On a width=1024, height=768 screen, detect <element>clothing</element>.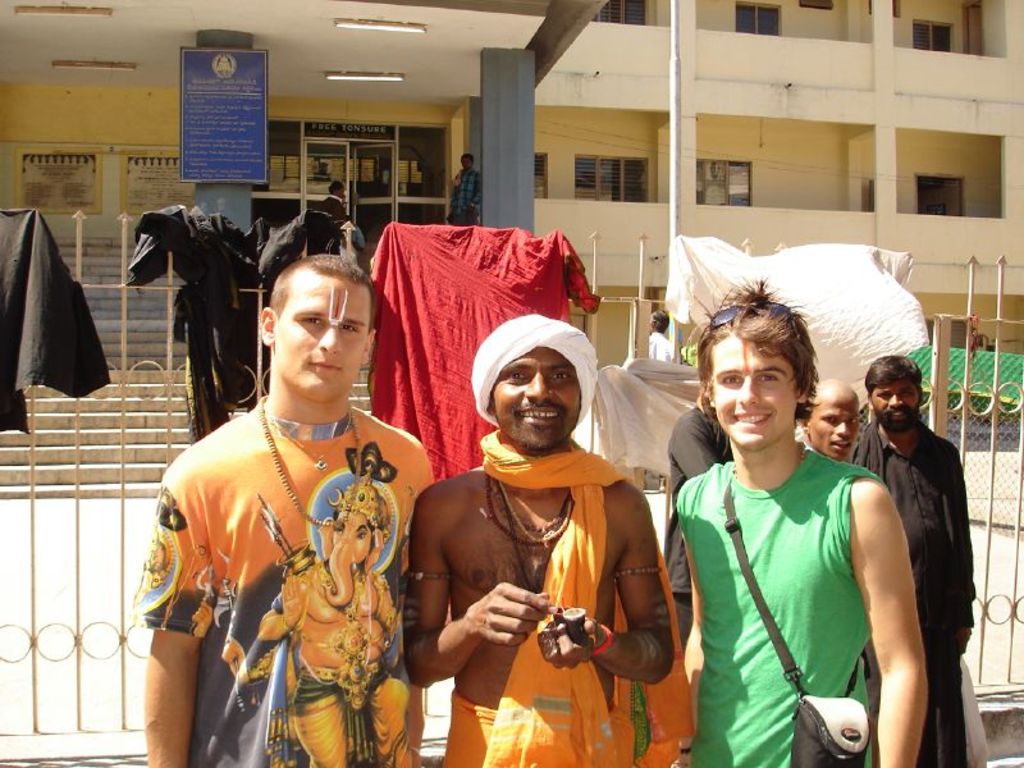
box=[122, 205, 343, 444].
